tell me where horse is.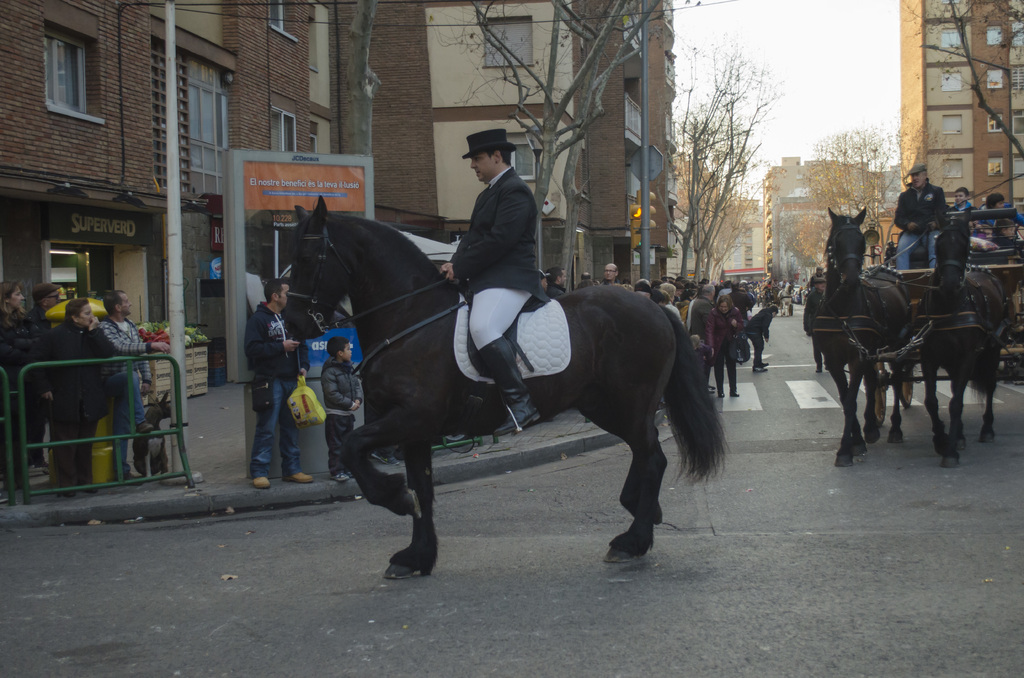
horse is at [283,196,729,577].
